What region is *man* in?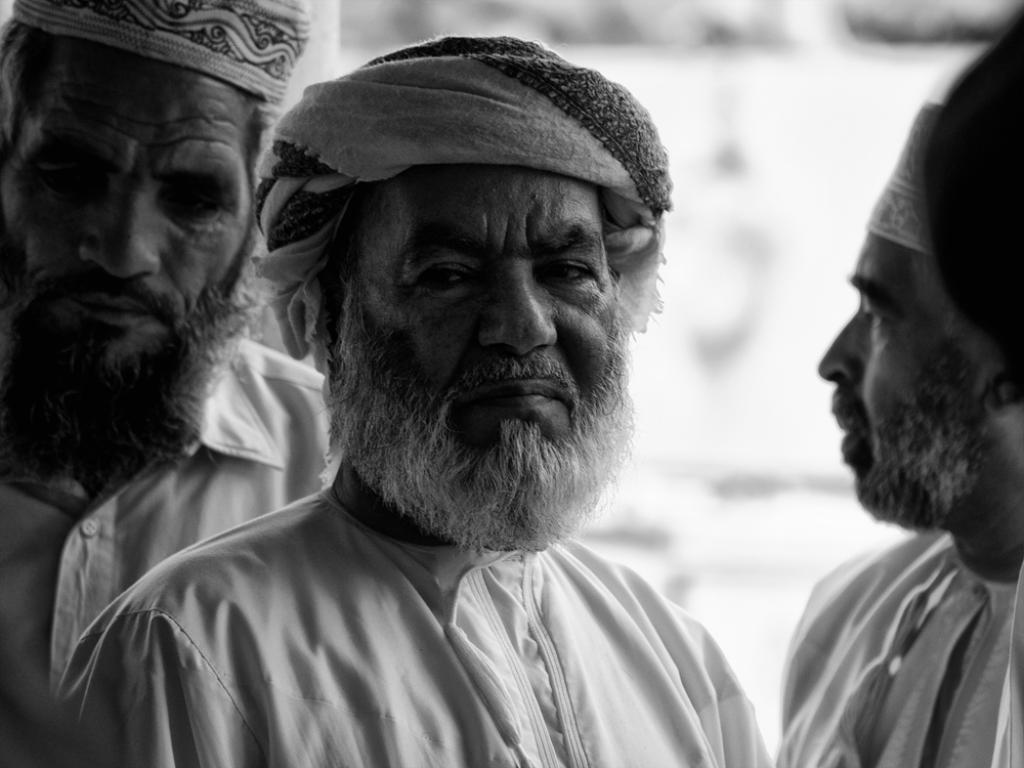
770,105,1023,767.
